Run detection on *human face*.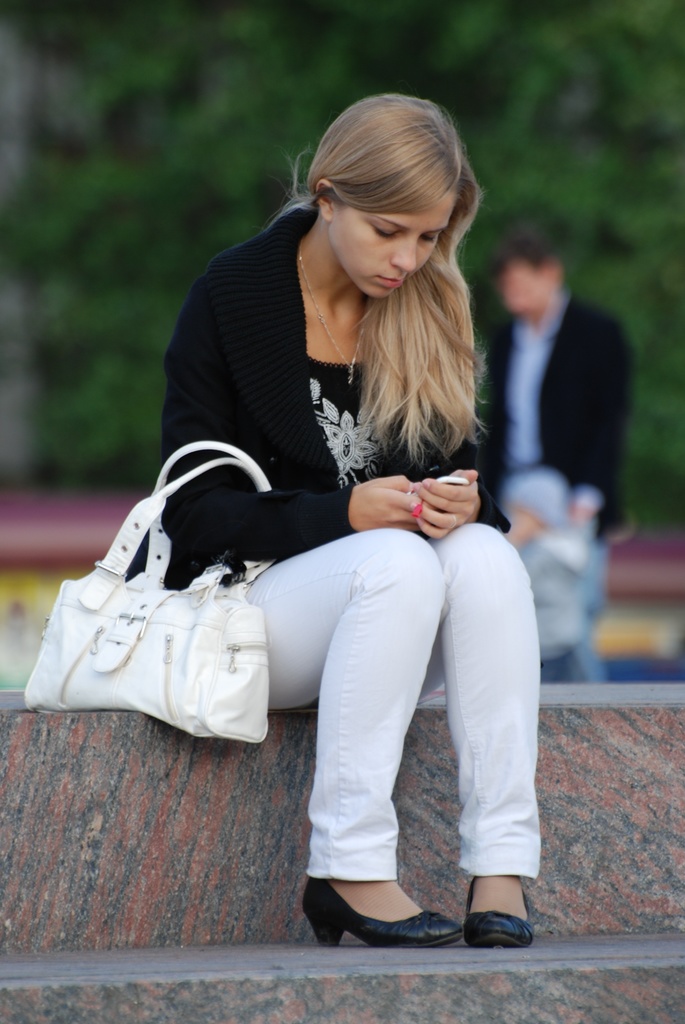
Result: <box>329,195,461,299</box>.
